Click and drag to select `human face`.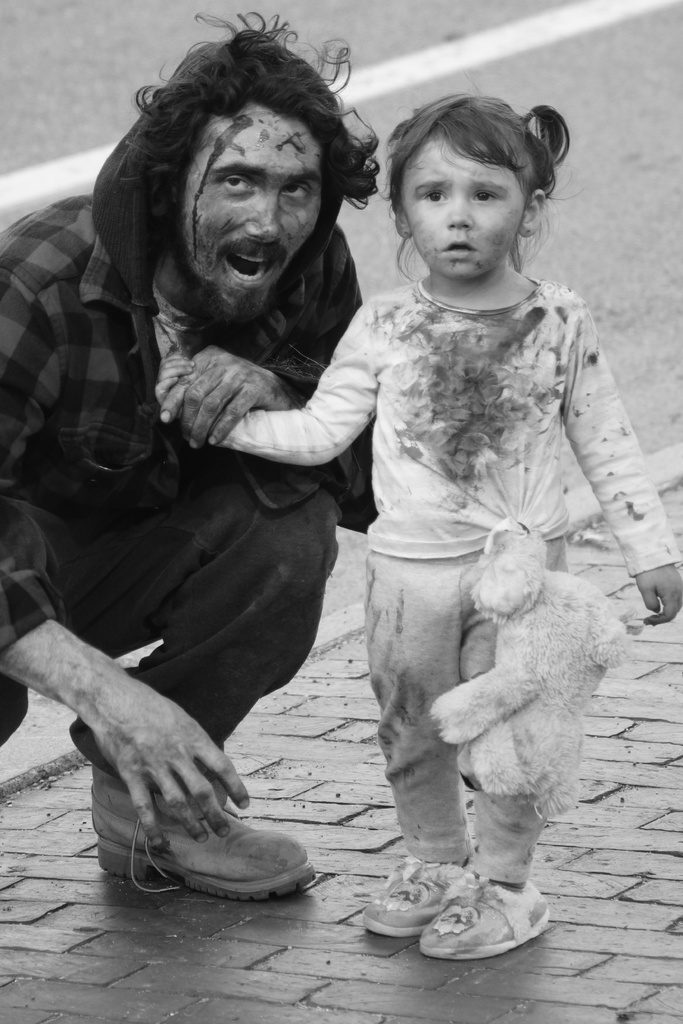
Selection: BBox(401, 132, 525, 276).
